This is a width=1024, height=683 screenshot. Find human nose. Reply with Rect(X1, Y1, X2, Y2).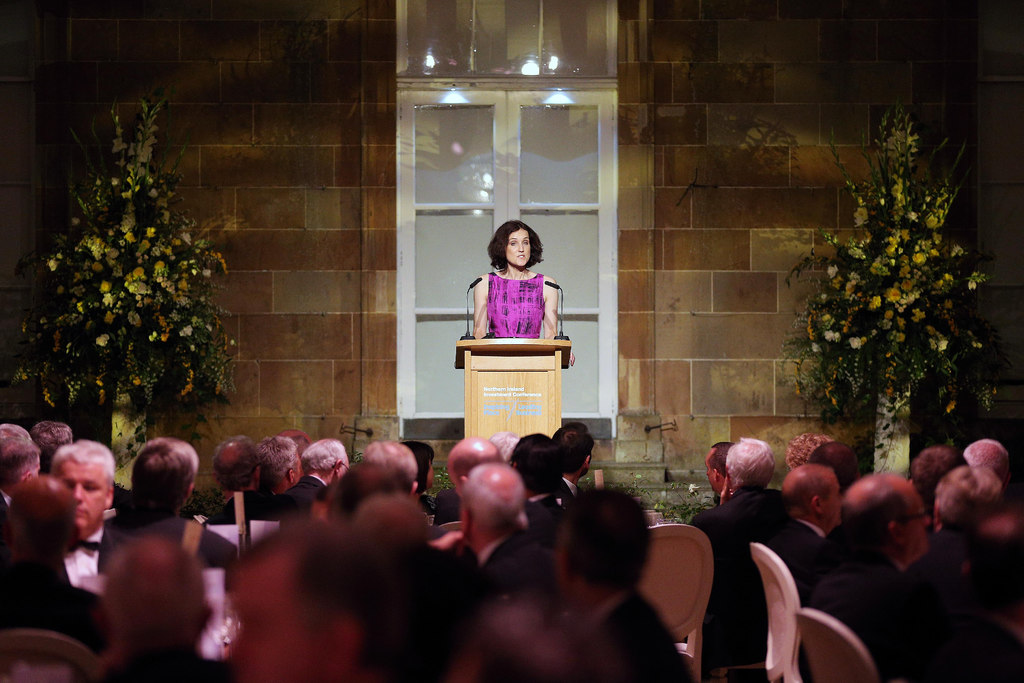
Rect(518, 242, 524, 251).
